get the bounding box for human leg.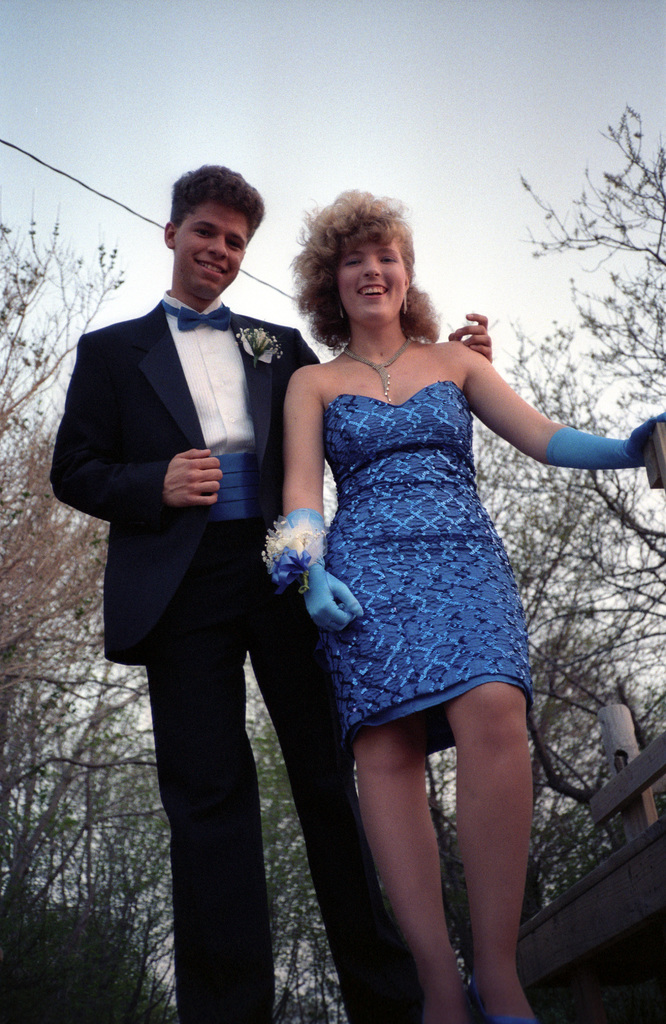
region(355, 552, 472, 1016).
